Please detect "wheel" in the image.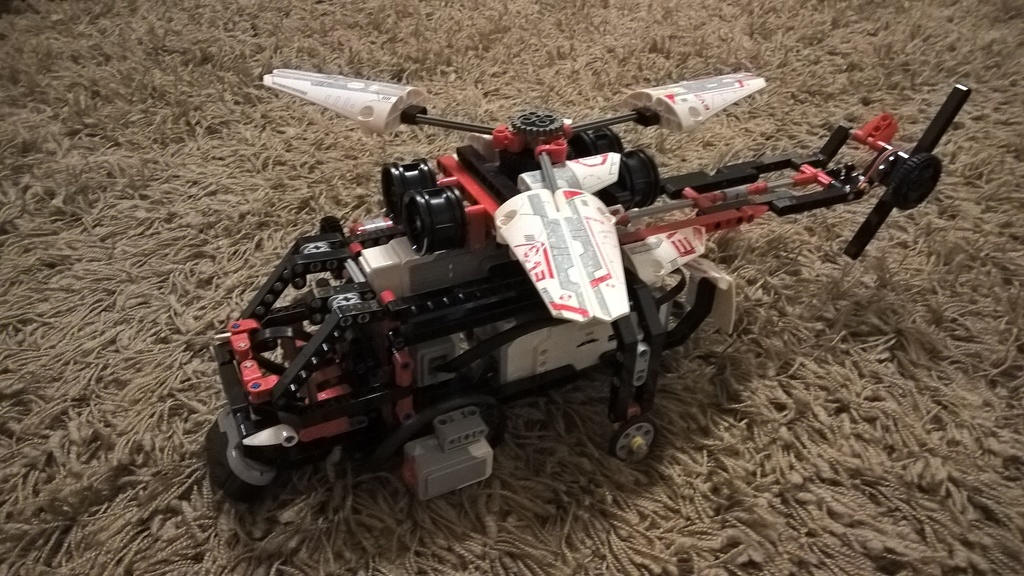
<box>212,394,299,495</box>.
